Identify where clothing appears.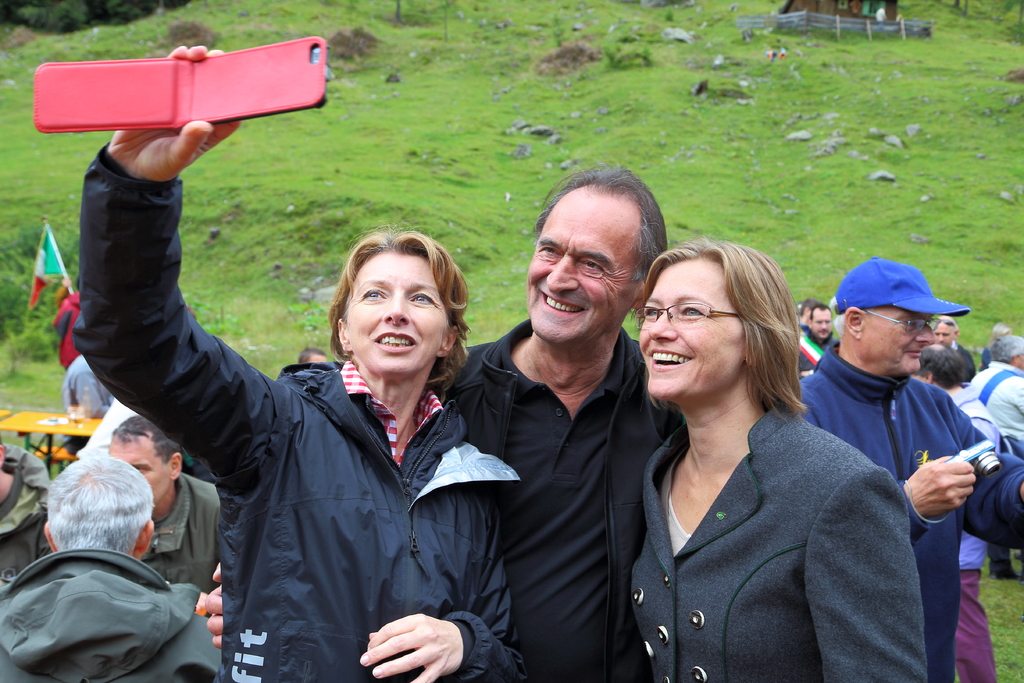
Appears at <region>799, 343, 1023, 682</region>.
